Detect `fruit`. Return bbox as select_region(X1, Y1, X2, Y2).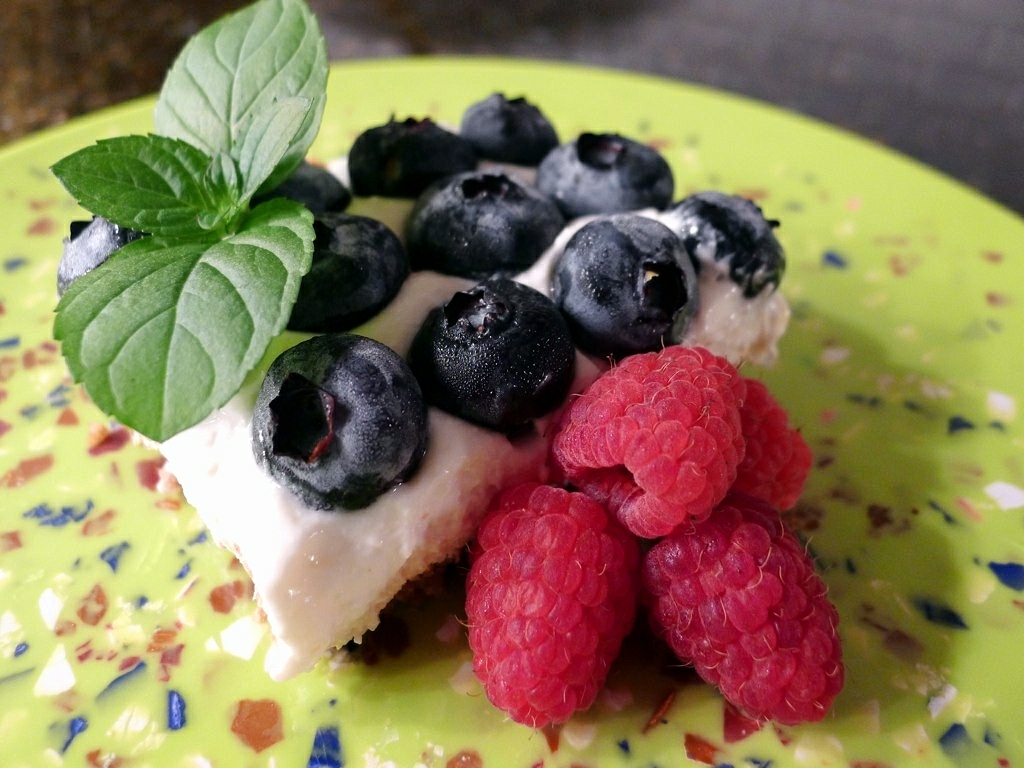
select_region(53, 212, 146, 302).
